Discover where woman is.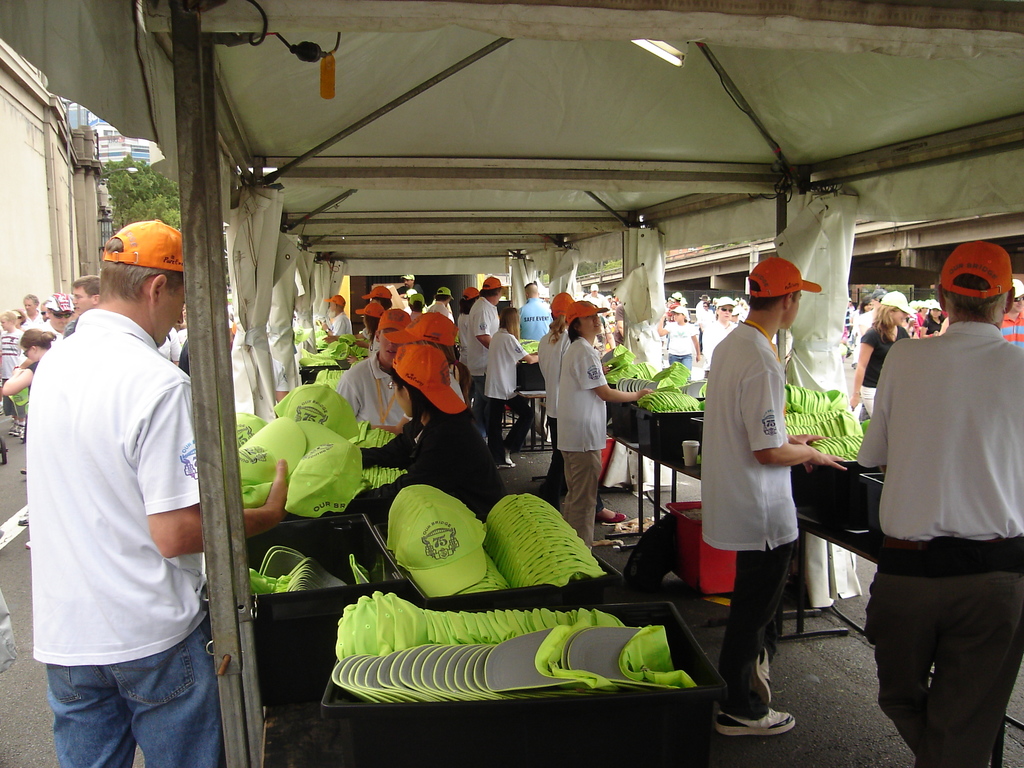
Discovered at select_region(544, 301, 659, 551).
